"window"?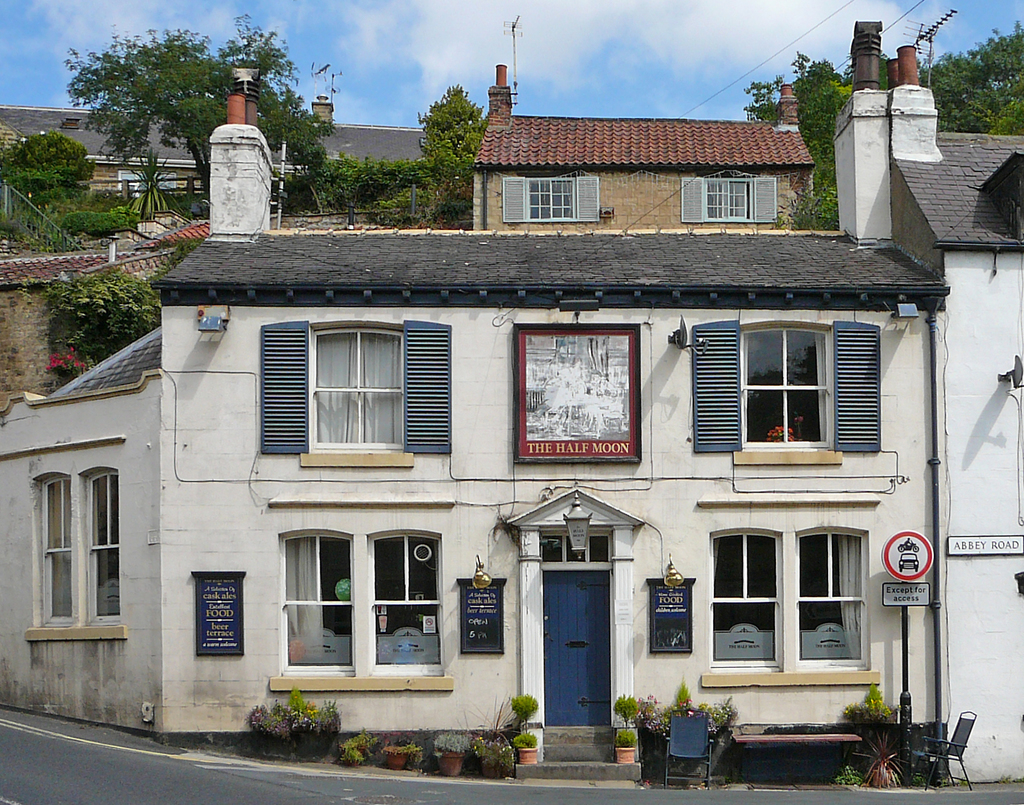
500:169:598:224
